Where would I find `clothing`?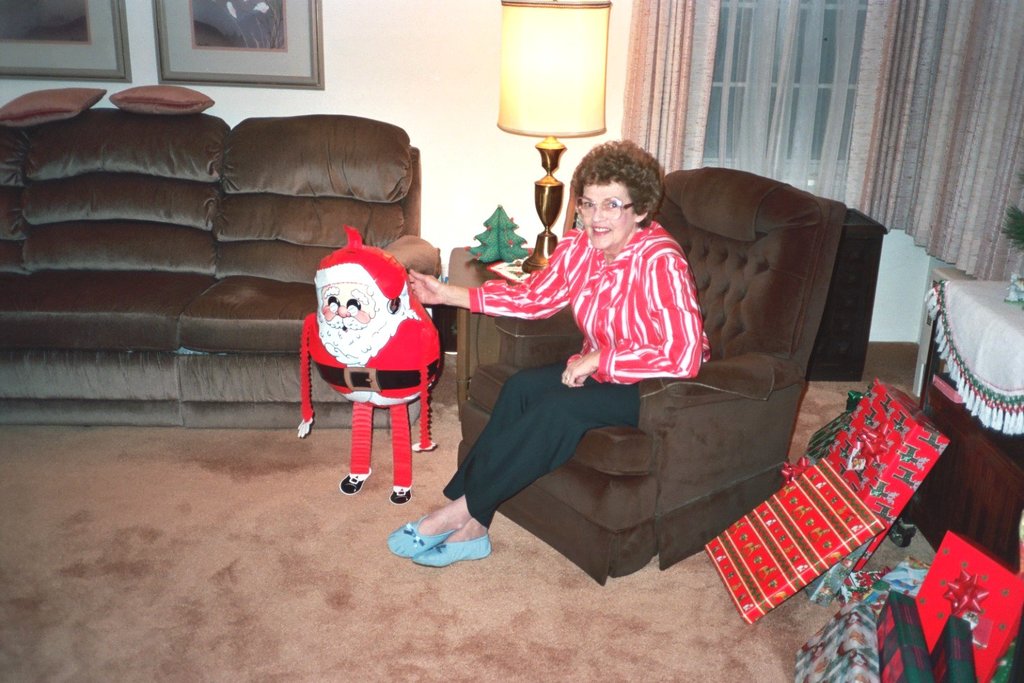
At (left=432, top=215, right=712, bottom=526).
